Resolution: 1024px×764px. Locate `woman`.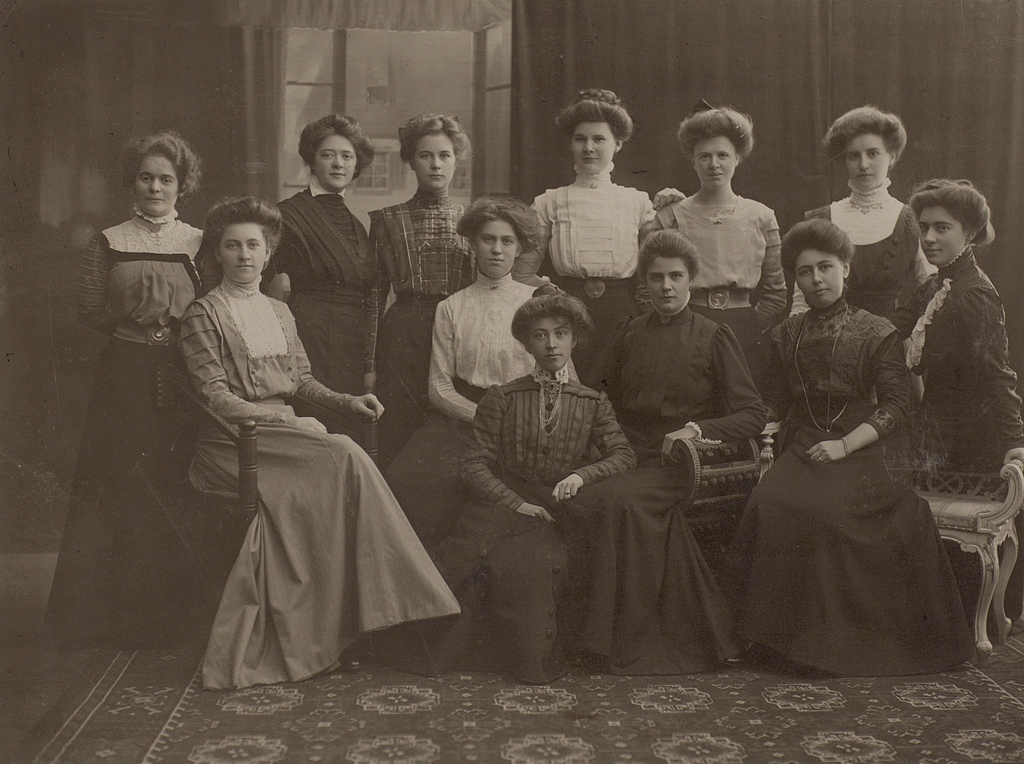
box=[652, 102, 783, 396].
